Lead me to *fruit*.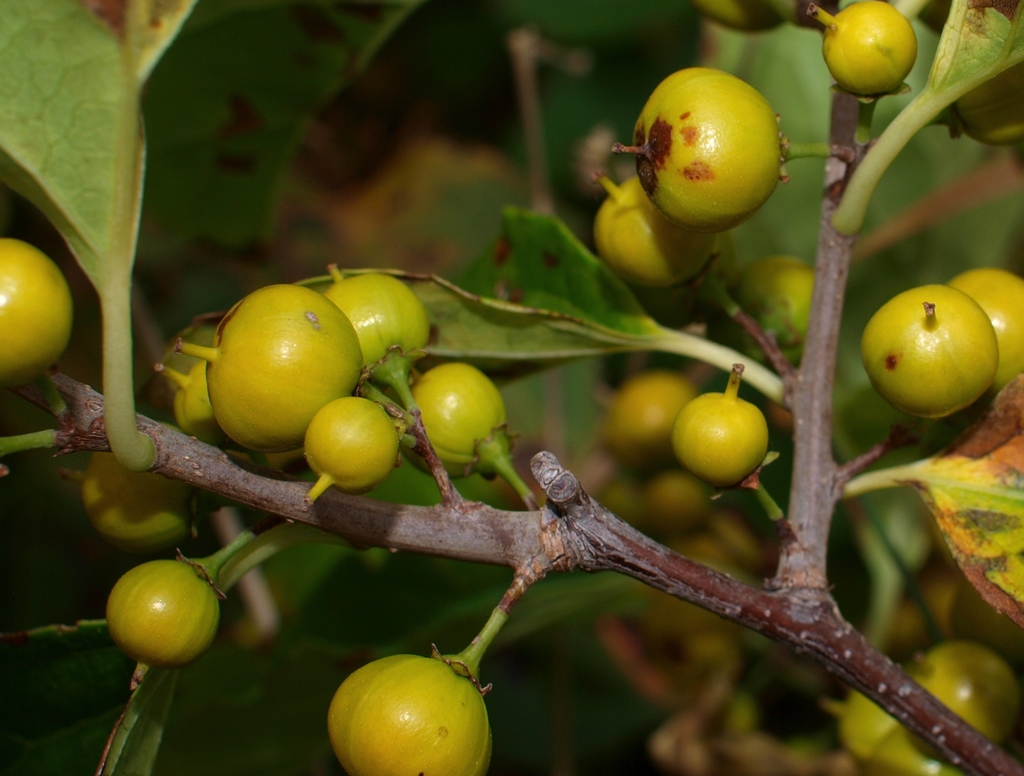
Lead to (733, 253, 815, 365).
